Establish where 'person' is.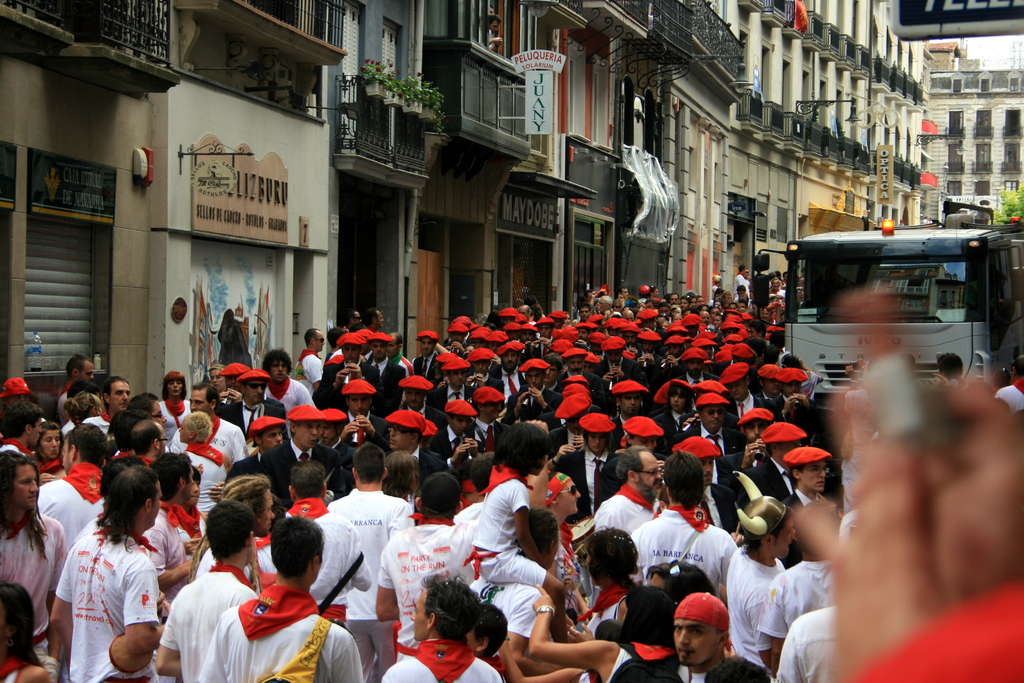
Established at (527, 582, 675, 681).
